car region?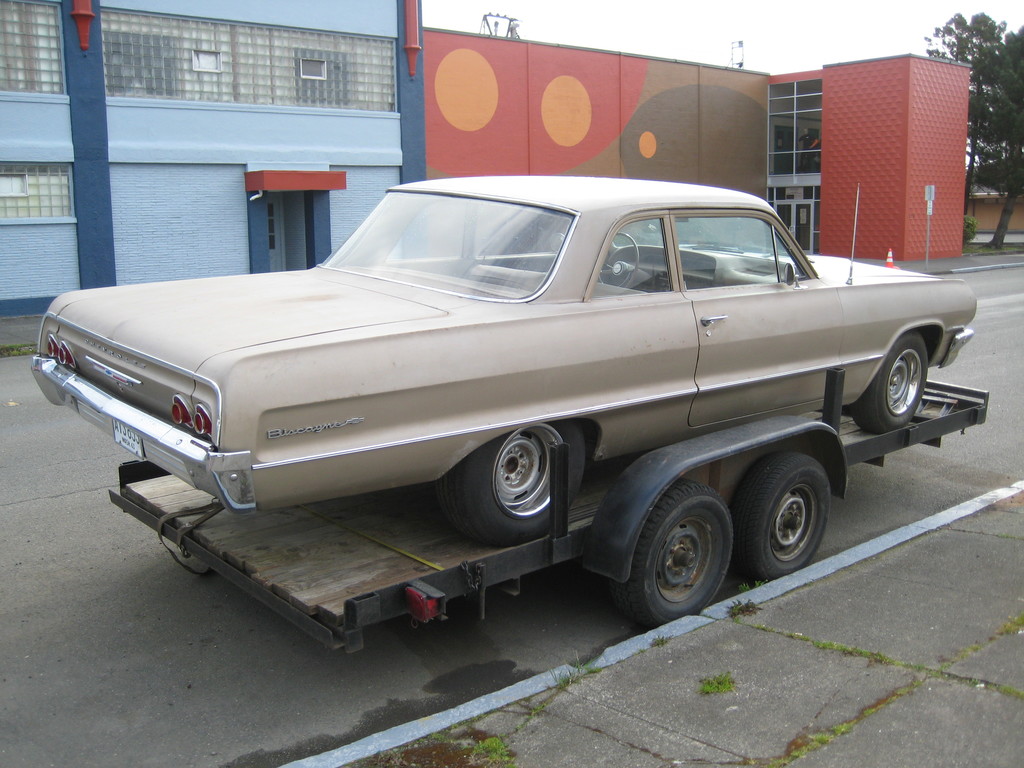
(33, 175, 976, 545)
